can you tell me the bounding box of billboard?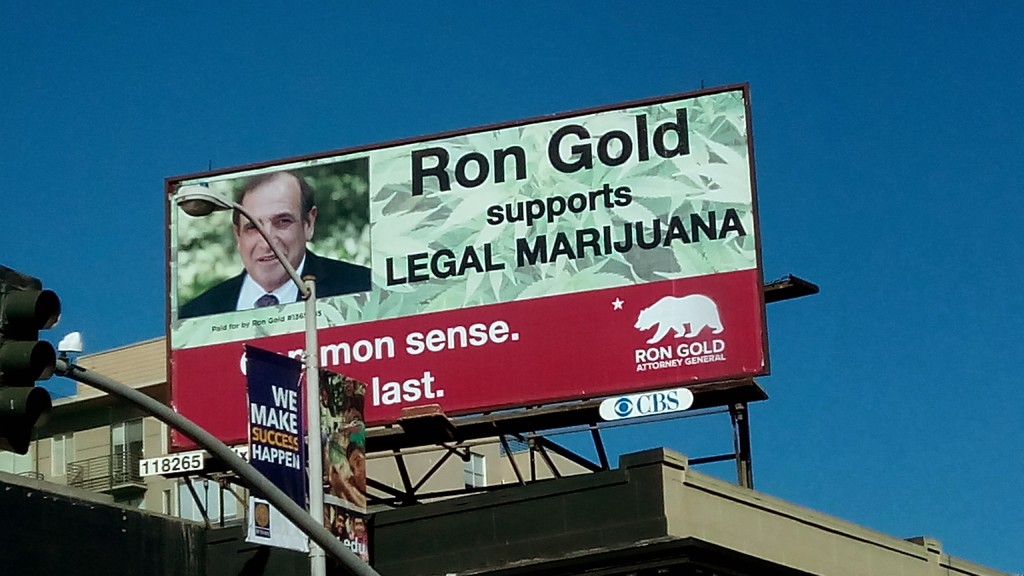
rect(249, 346, 362, 572).
